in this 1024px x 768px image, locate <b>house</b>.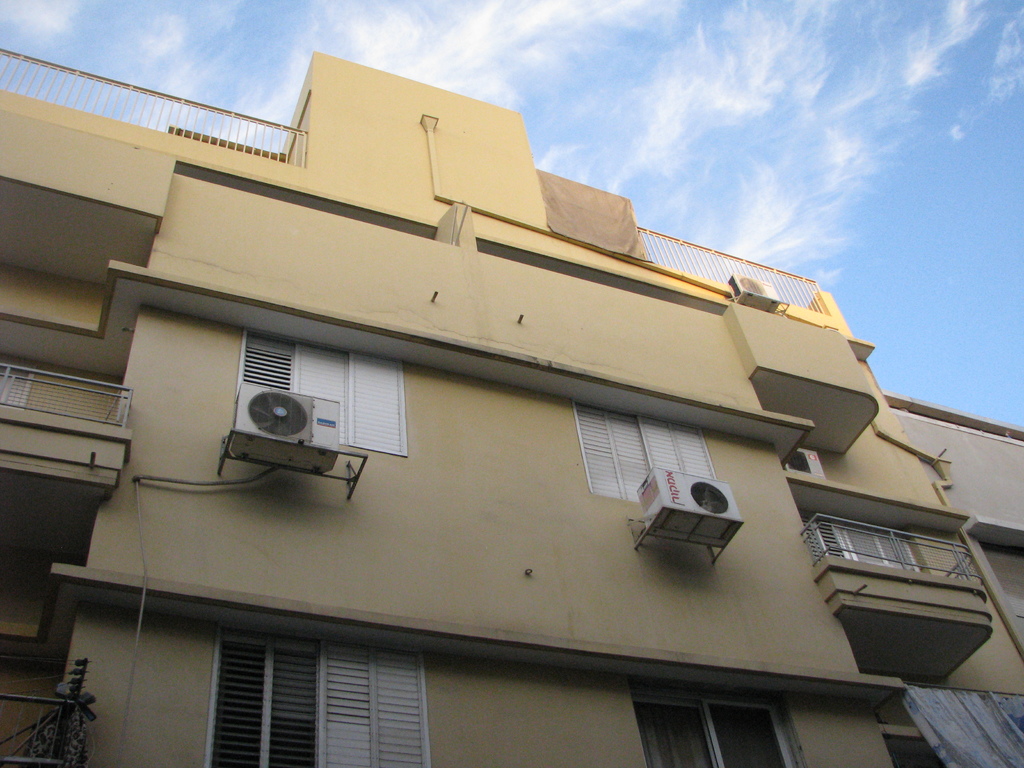
Bounding box: crop(0, 95, 1023, 767).
